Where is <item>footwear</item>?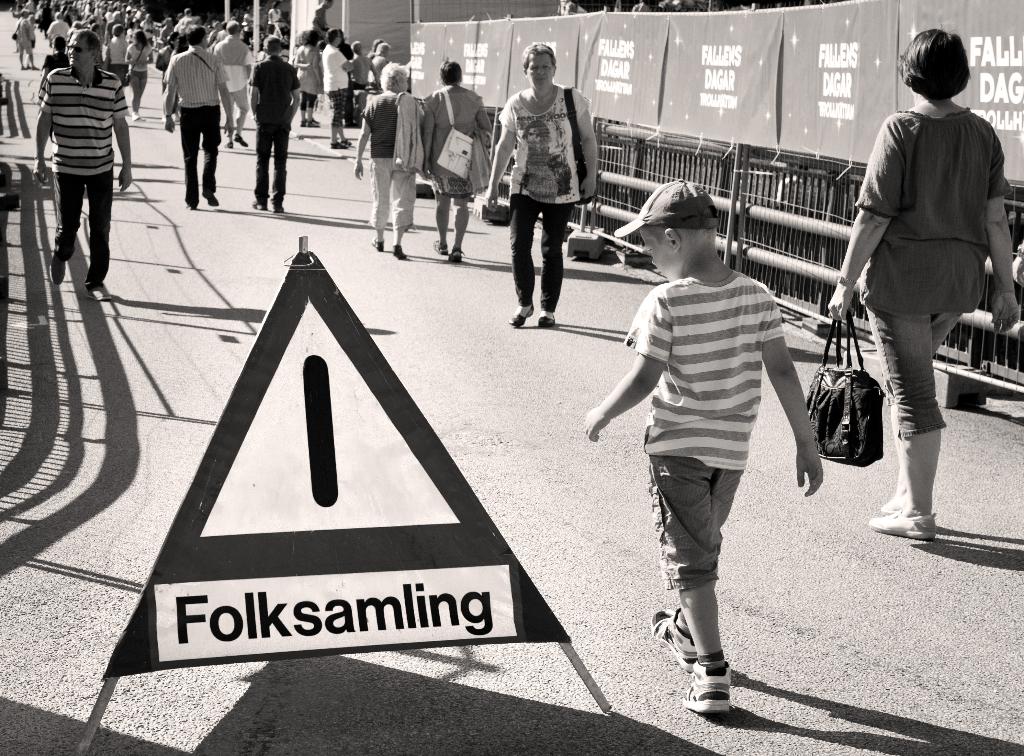
433/238/449/257.
